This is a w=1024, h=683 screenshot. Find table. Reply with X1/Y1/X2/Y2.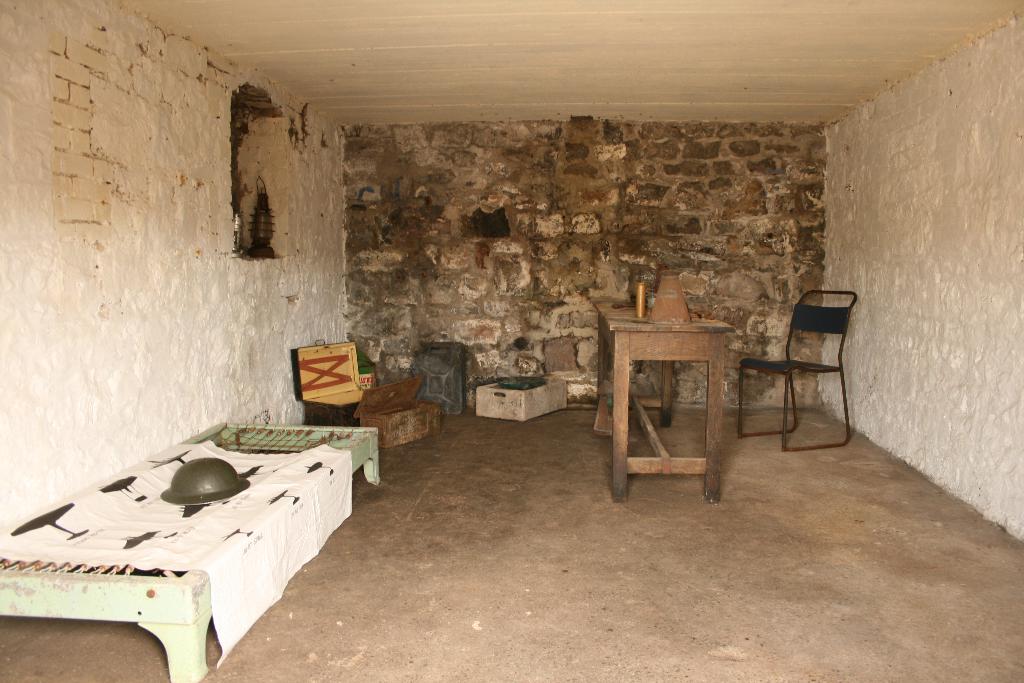
595/270/746/501.
